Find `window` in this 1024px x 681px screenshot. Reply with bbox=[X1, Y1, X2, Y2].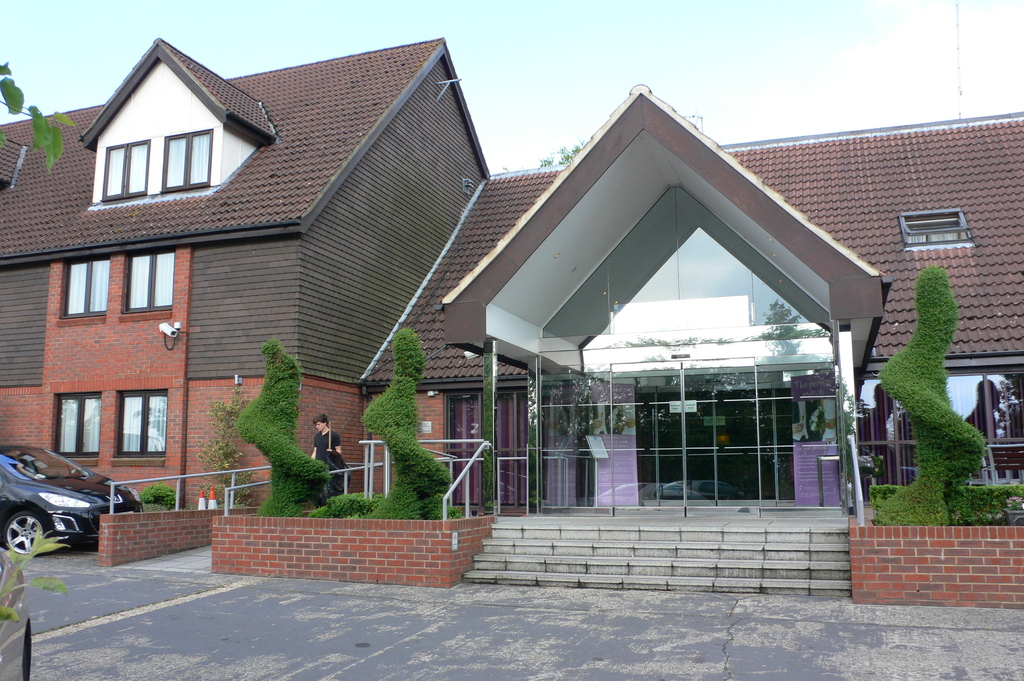
bbox=[116, 385, 164, 456].
